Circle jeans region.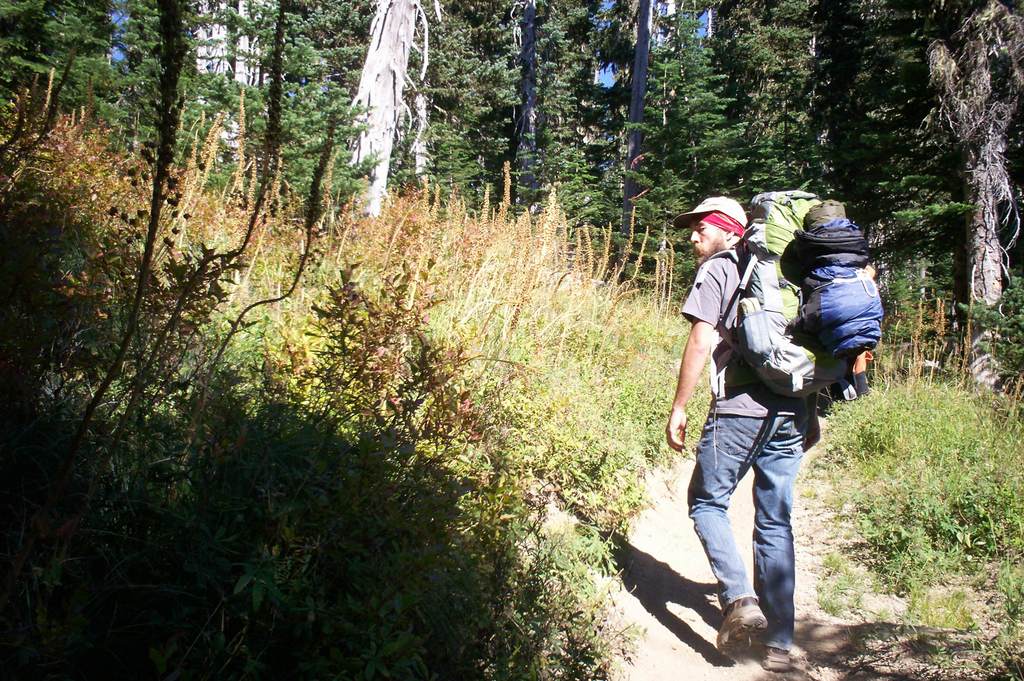
Region: x1=704, y1=405, x2=832, y2=649.
